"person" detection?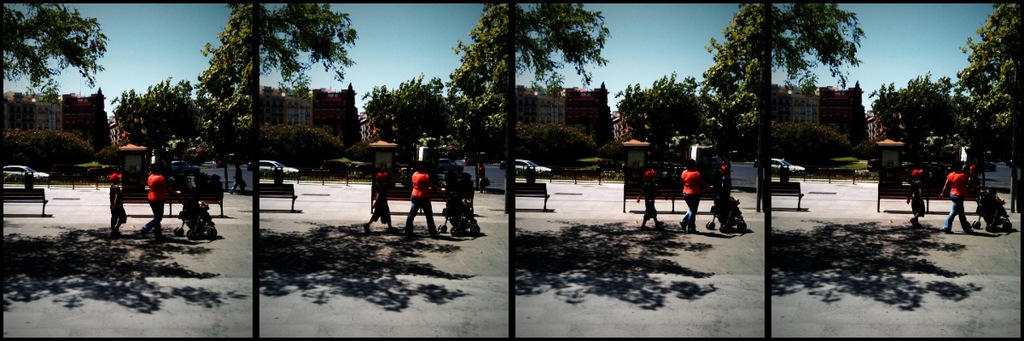
box=[108, 173, 127, 234]
